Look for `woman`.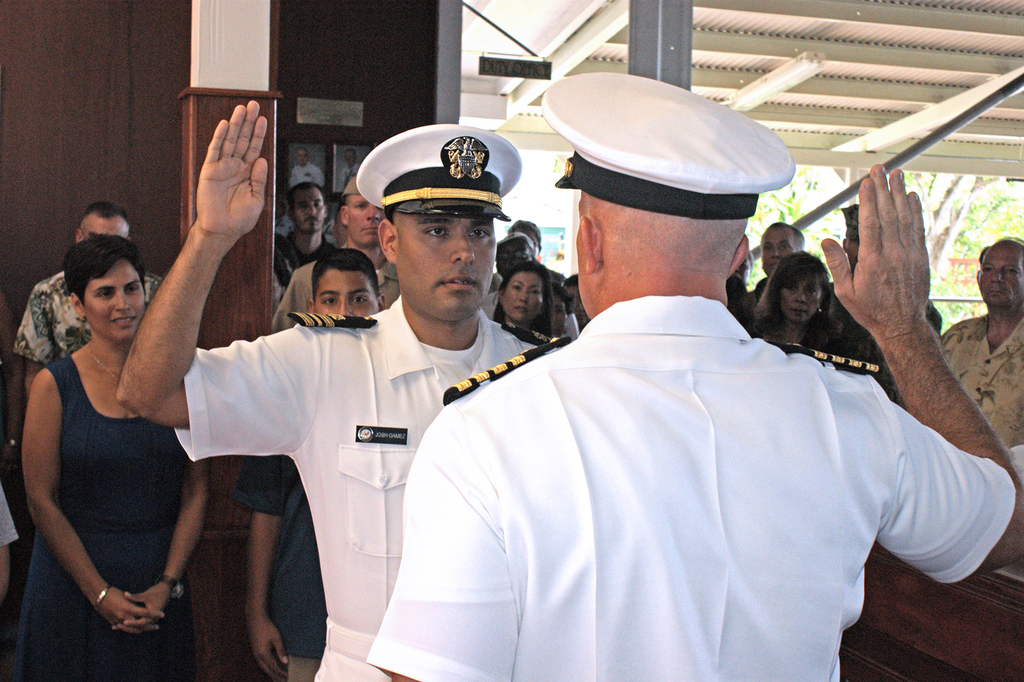
Found: locate(18, 170, 217, 678).
